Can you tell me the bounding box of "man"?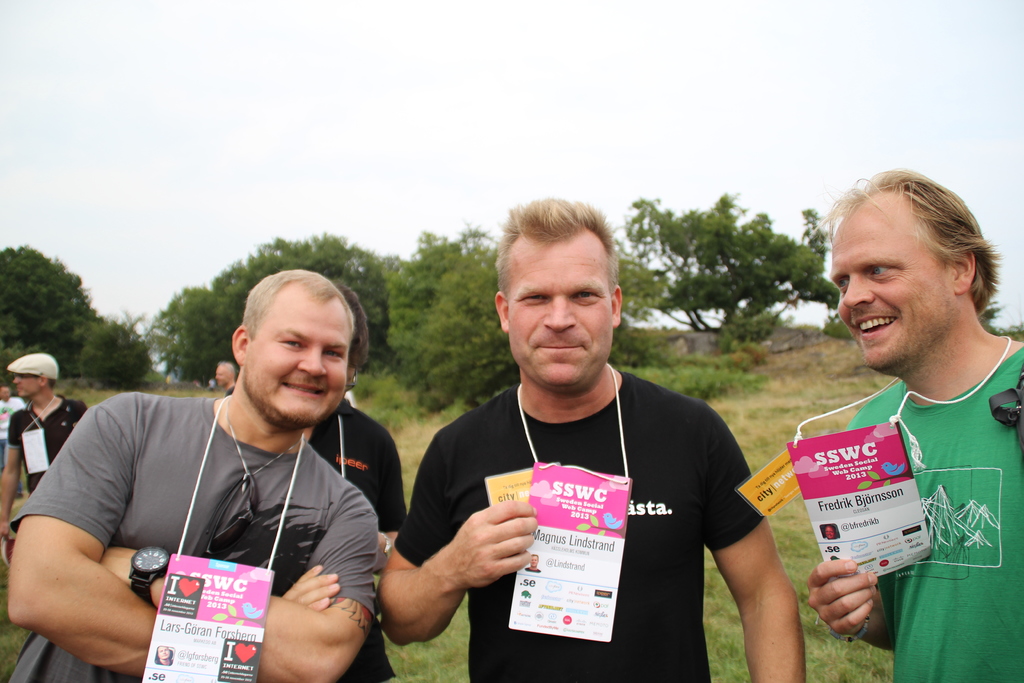
308, 288, 408, 682.
